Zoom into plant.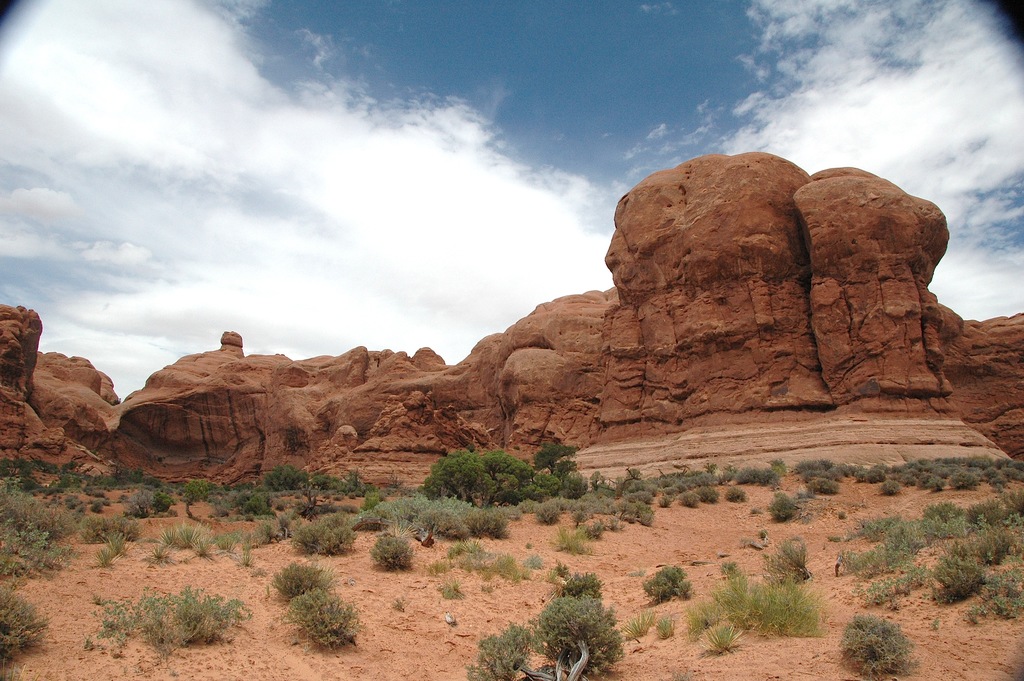
Zoom target: (583, 481, 612, 511).
